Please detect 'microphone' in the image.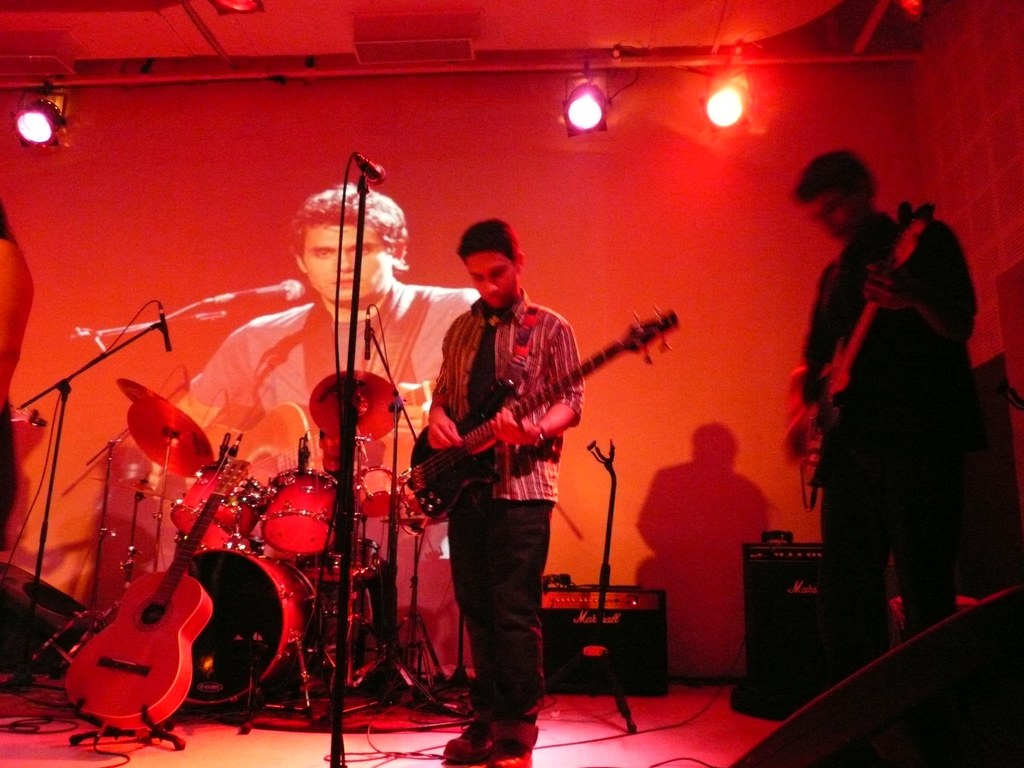
[left=158, top=303, right=173, bottom=352].
